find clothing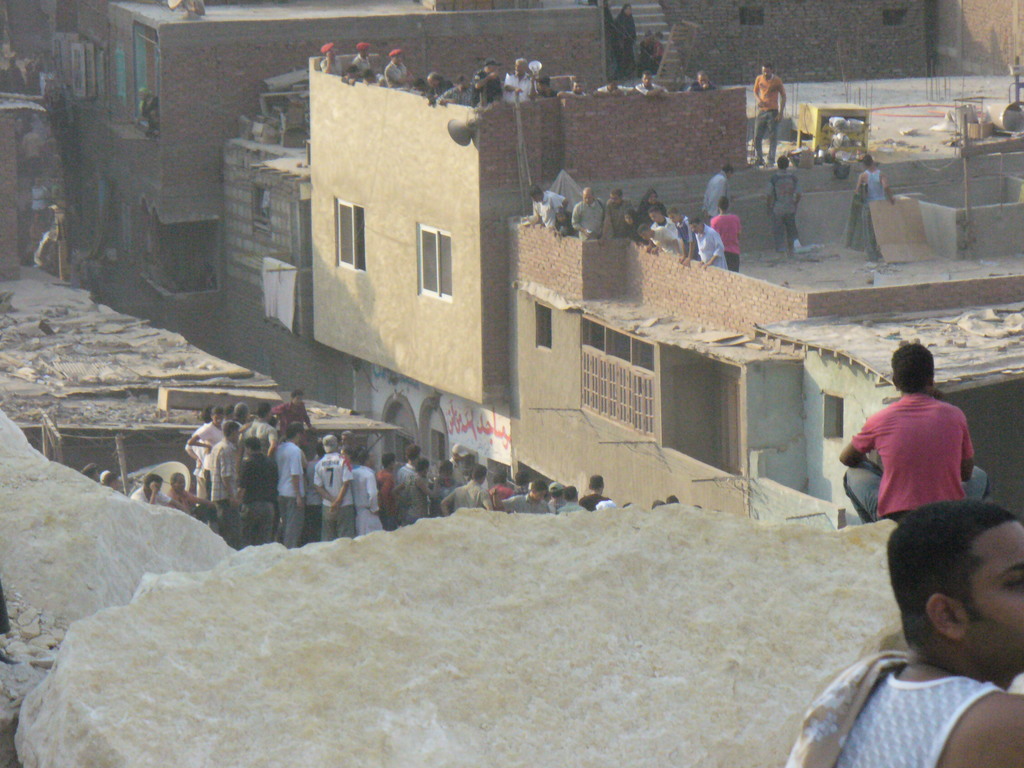
box=[856, 164, 877, 257]
